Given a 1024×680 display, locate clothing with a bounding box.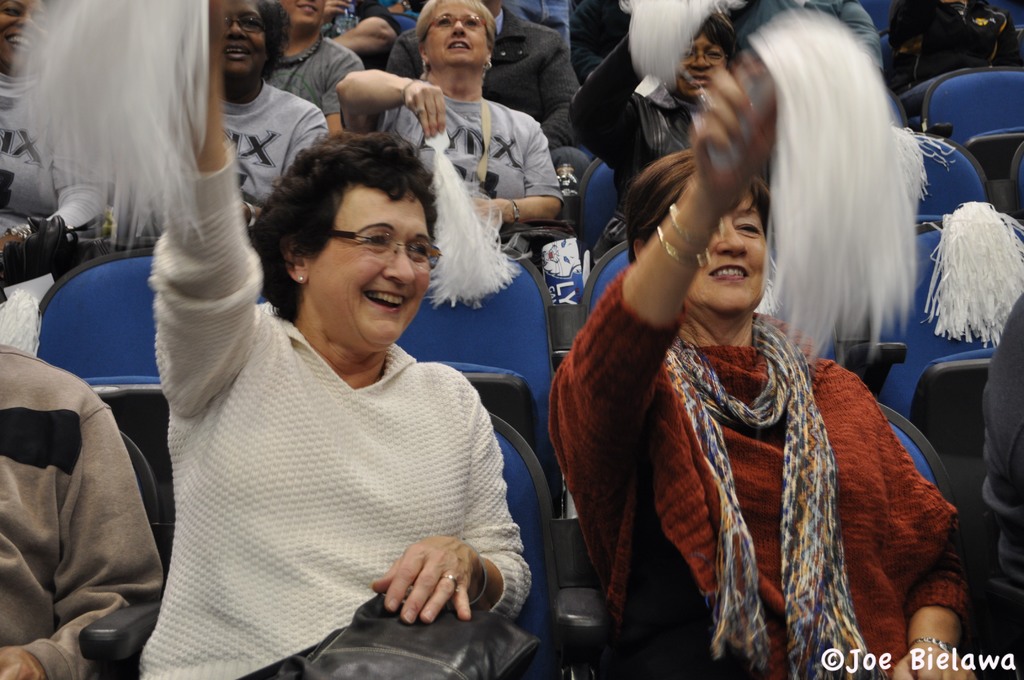
Located: <bbox>388, 99, 564, 259</bbox>.
